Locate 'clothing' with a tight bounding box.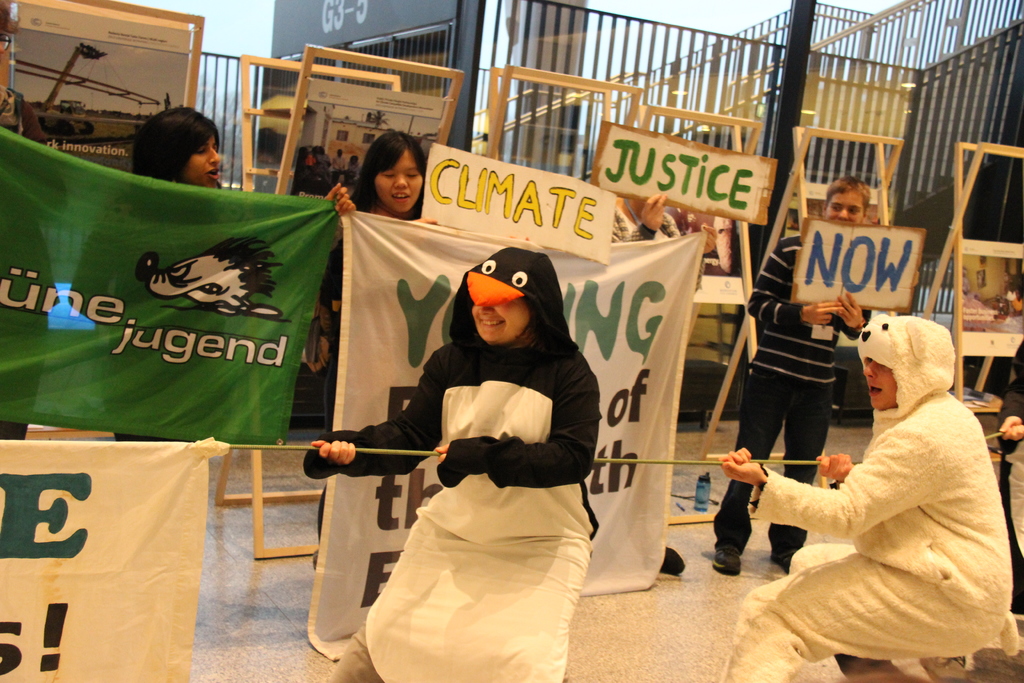
region(335, 281, 628, 649).
